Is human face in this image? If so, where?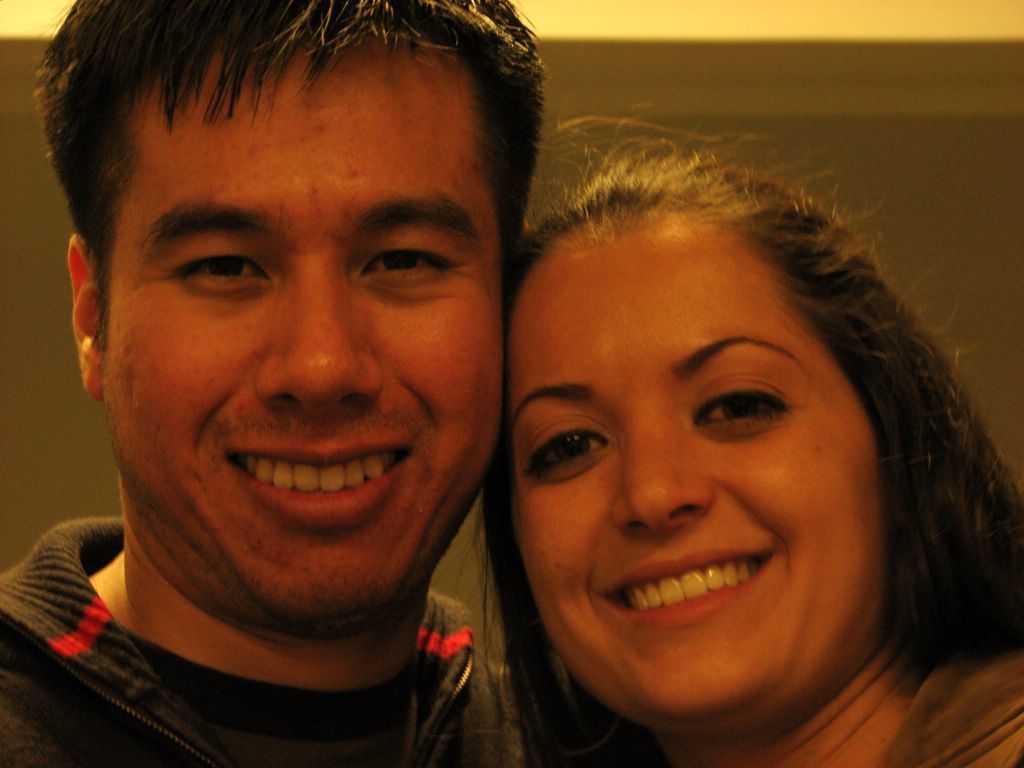
Yes, at pyautogui.locateOnScreen(507, 214, 875, 717).
